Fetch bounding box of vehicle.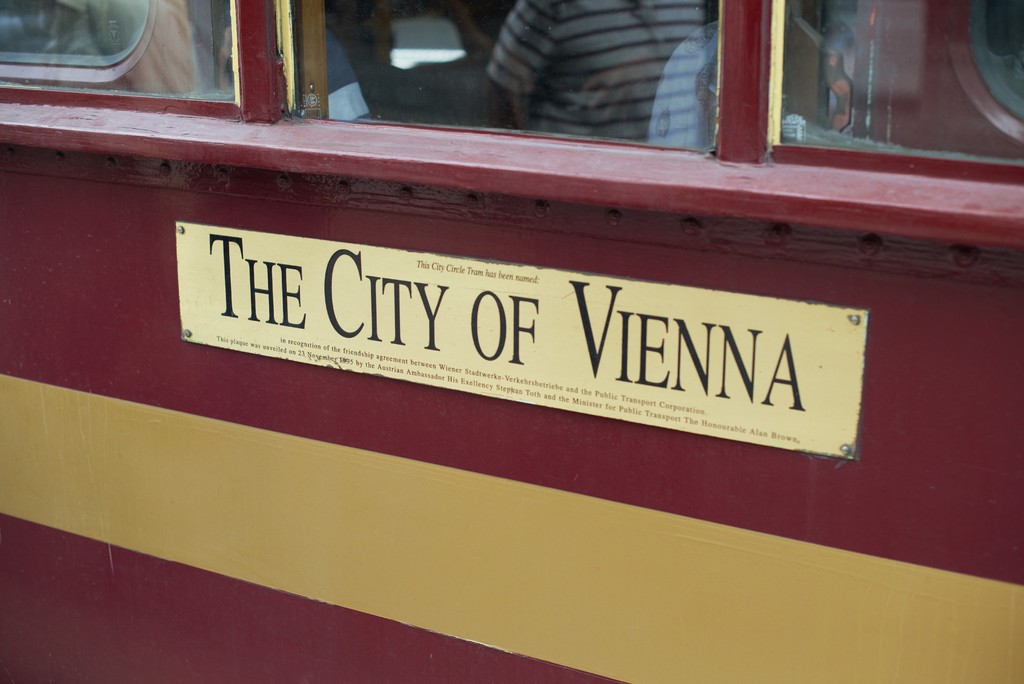
Bbox: {"x1": 0, "y1": 31, "x2": 1021, "y2": 663}.
